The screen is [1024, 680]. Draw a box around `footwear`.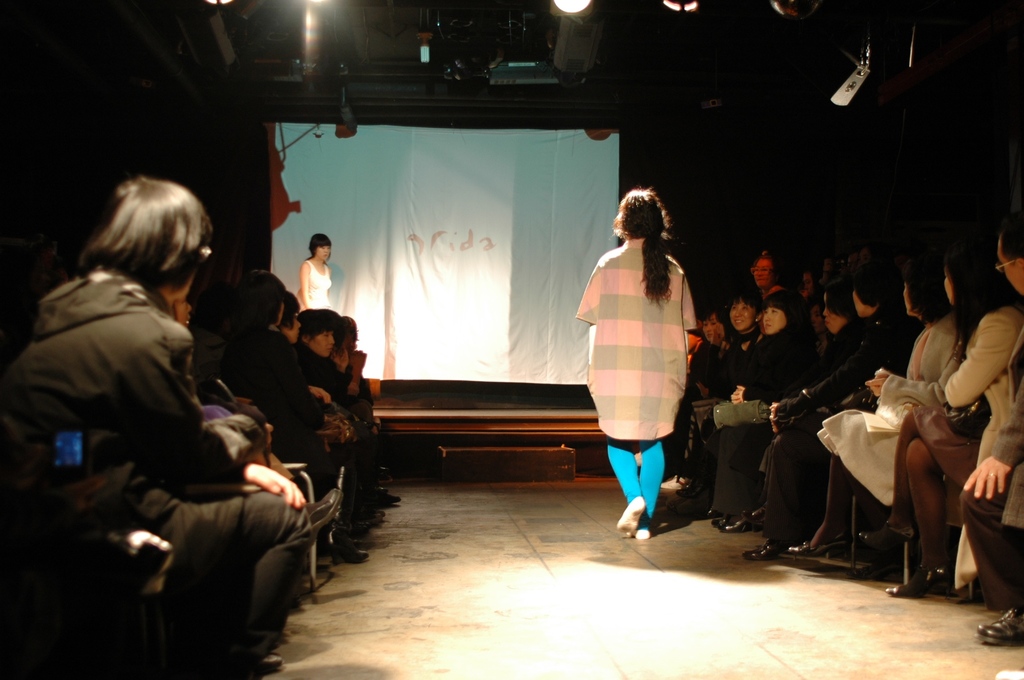
l=373, t=490, r=397, b=505.
